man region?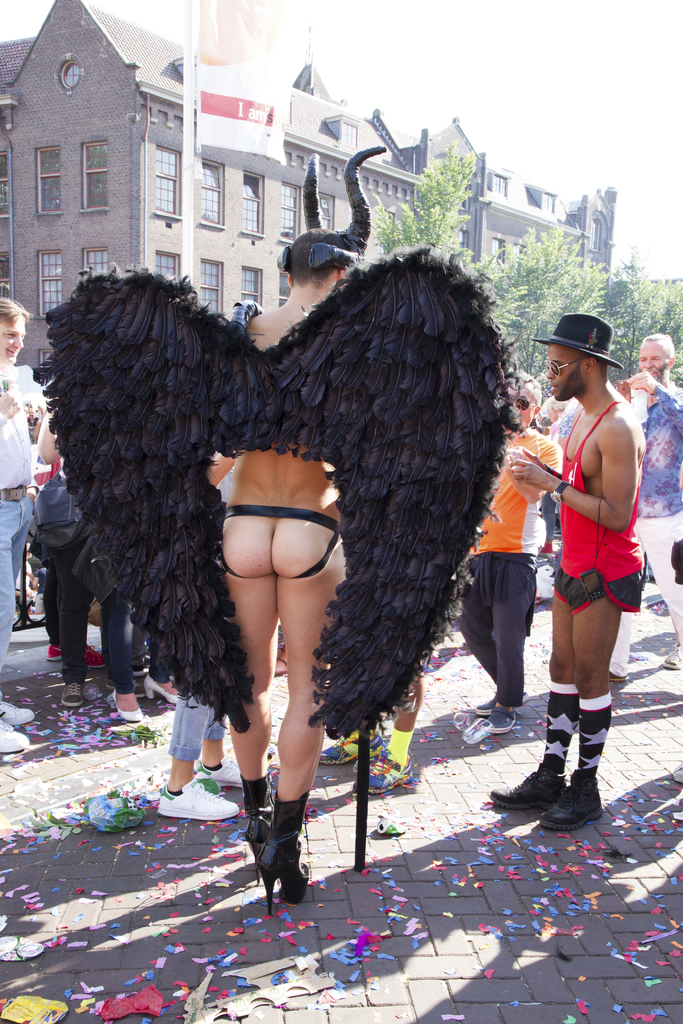
(527,298,663,812)
